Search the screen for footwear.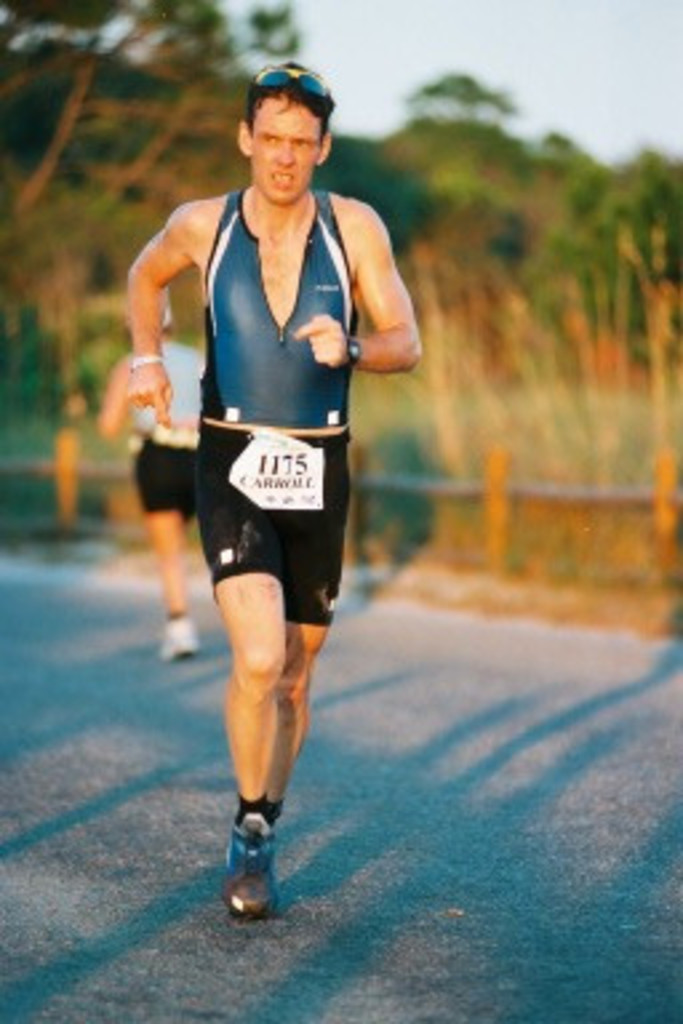
Found at (left=219, top=811, right=283, bottom=923).
